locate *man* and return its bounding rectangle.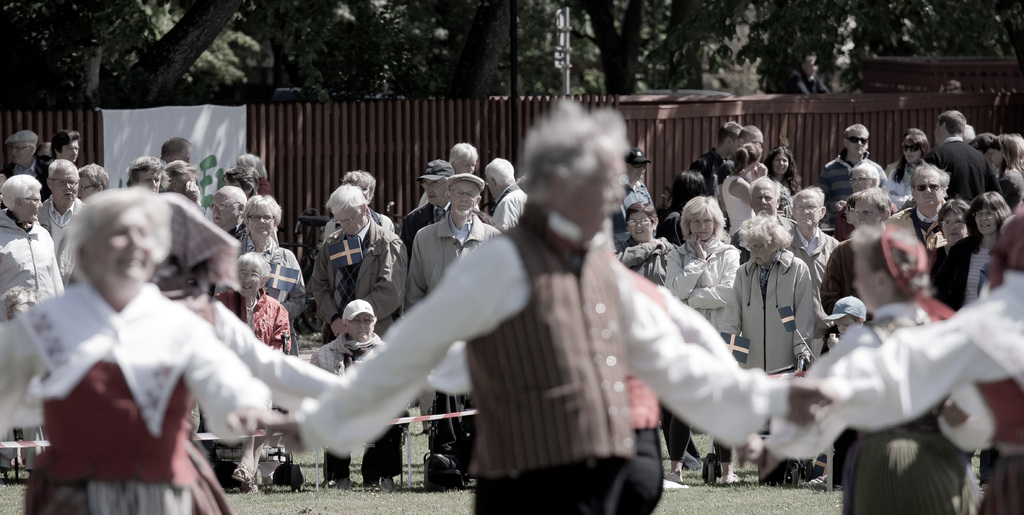
927, 106, 1005, 204.
